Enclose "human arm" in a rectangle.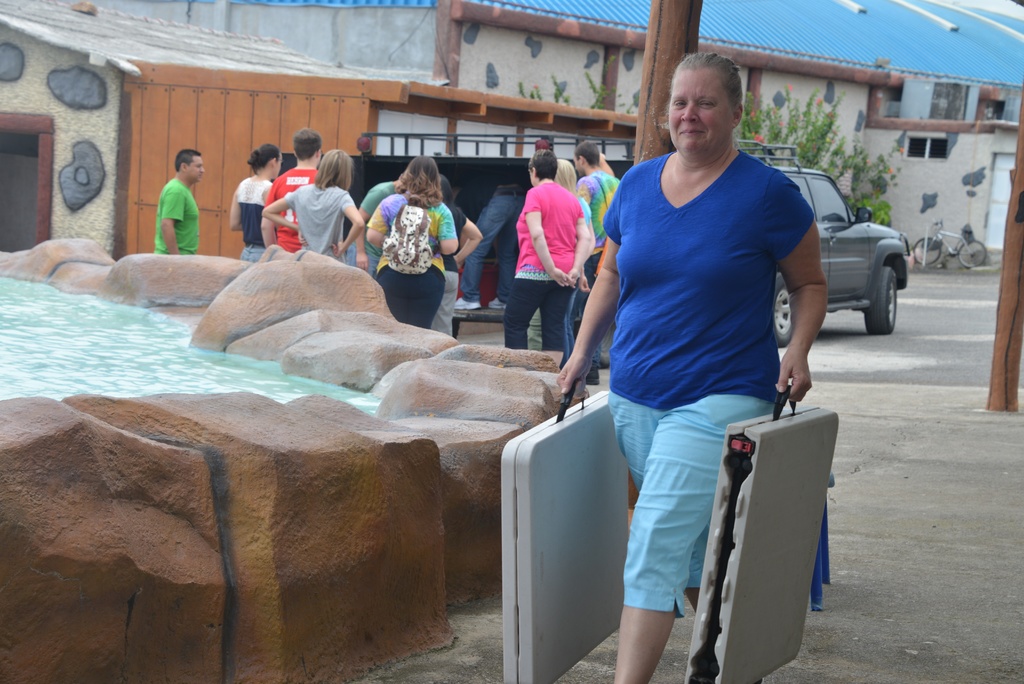
(x1=568, y1=195, x2=589, y2=289).
